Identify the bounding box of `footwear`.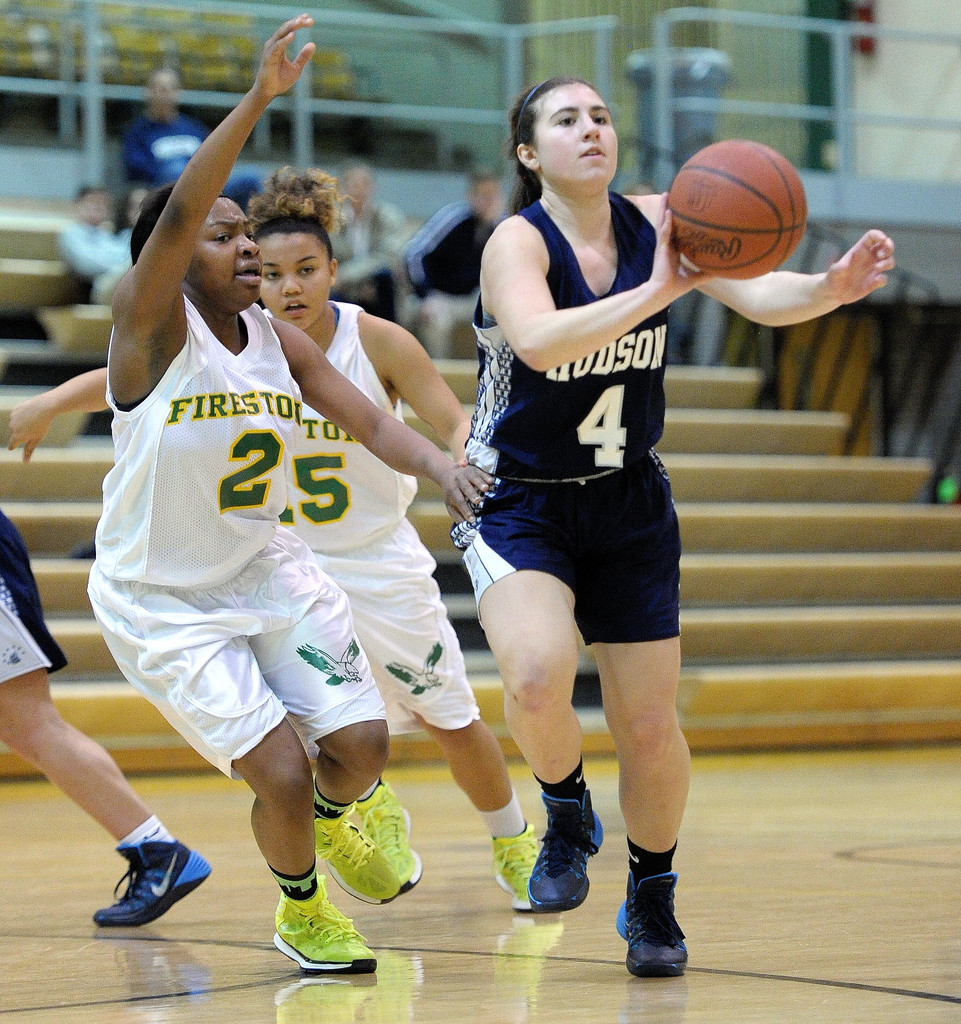
349 776 422 893.
